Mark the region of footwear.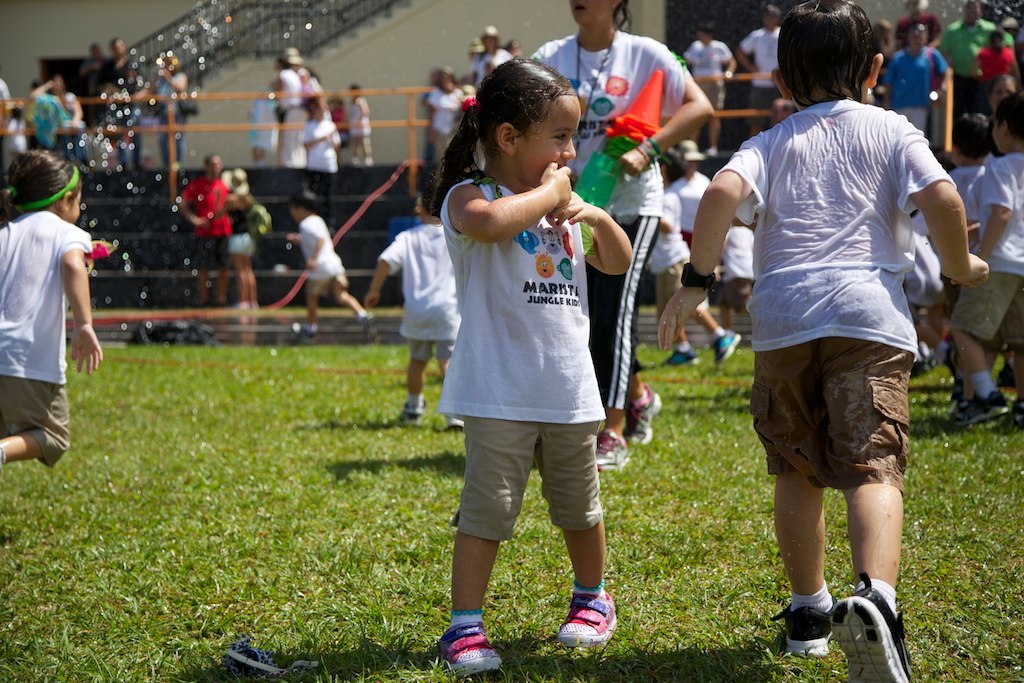
Region: BBox(778, 603, 837, 659).
